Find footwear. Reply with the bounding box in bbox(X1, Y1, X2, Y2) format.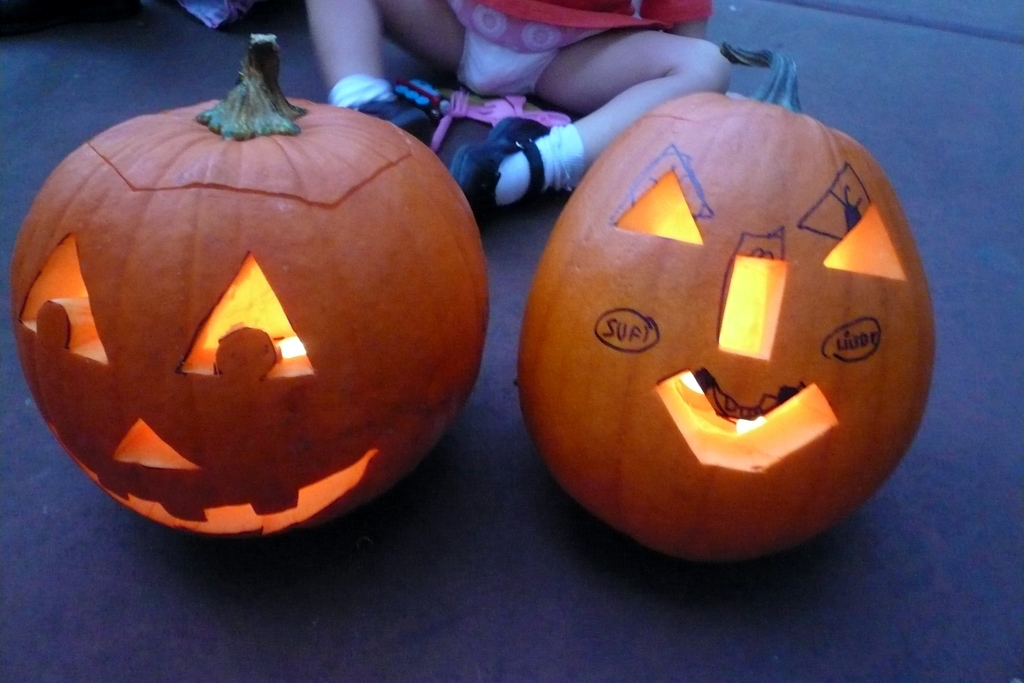
bbox(355, 71, 452, 140).
